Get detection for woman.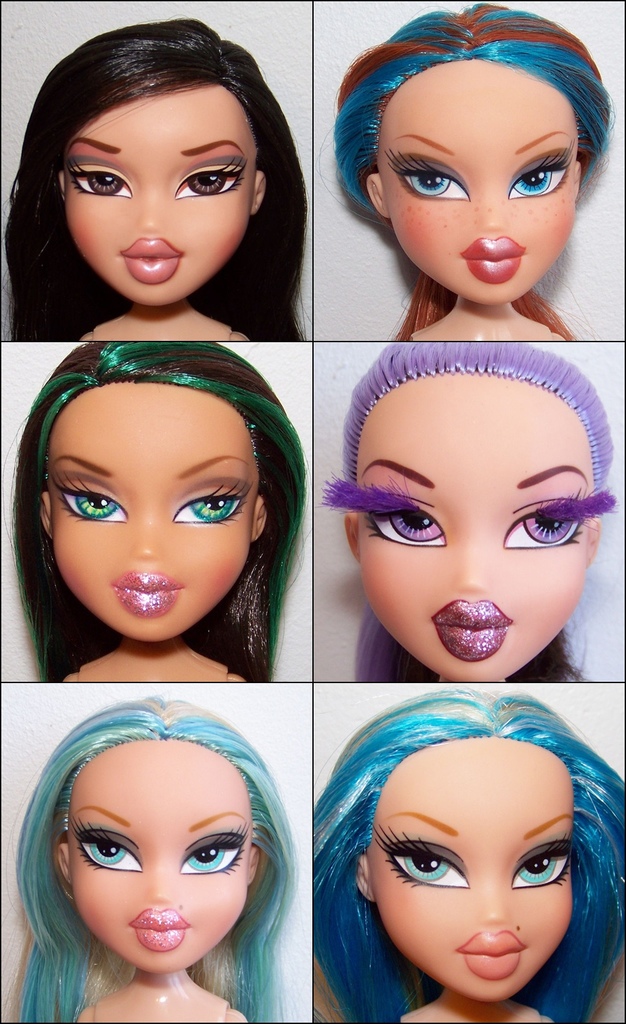
Detection: bbox(329, 0, 621, 338).
